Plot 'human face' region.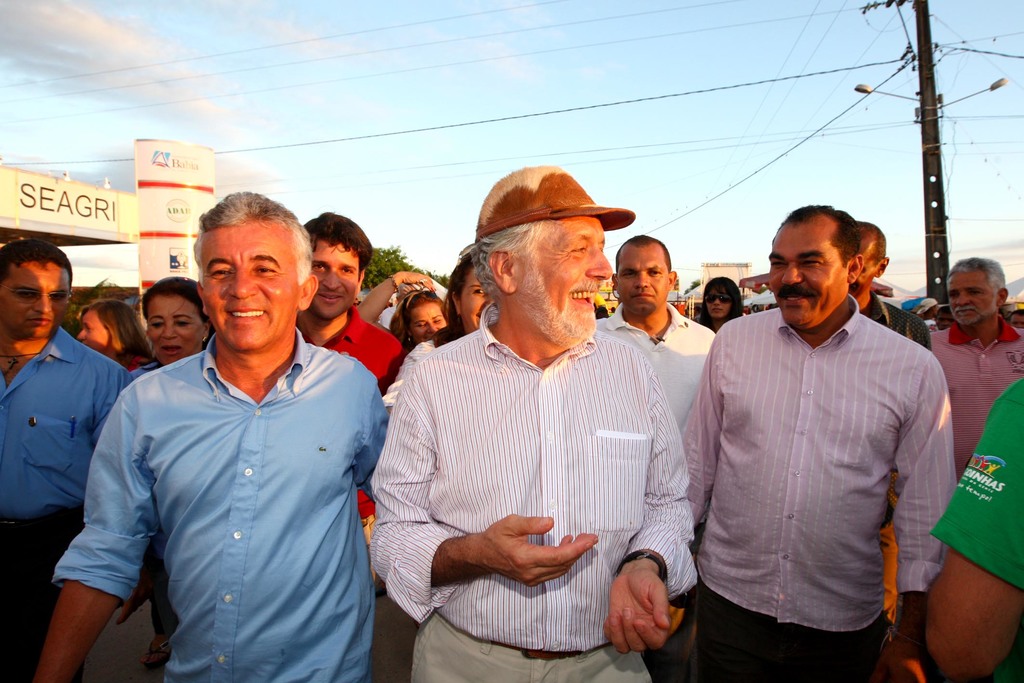
Plotted at 515/220/614/339.
